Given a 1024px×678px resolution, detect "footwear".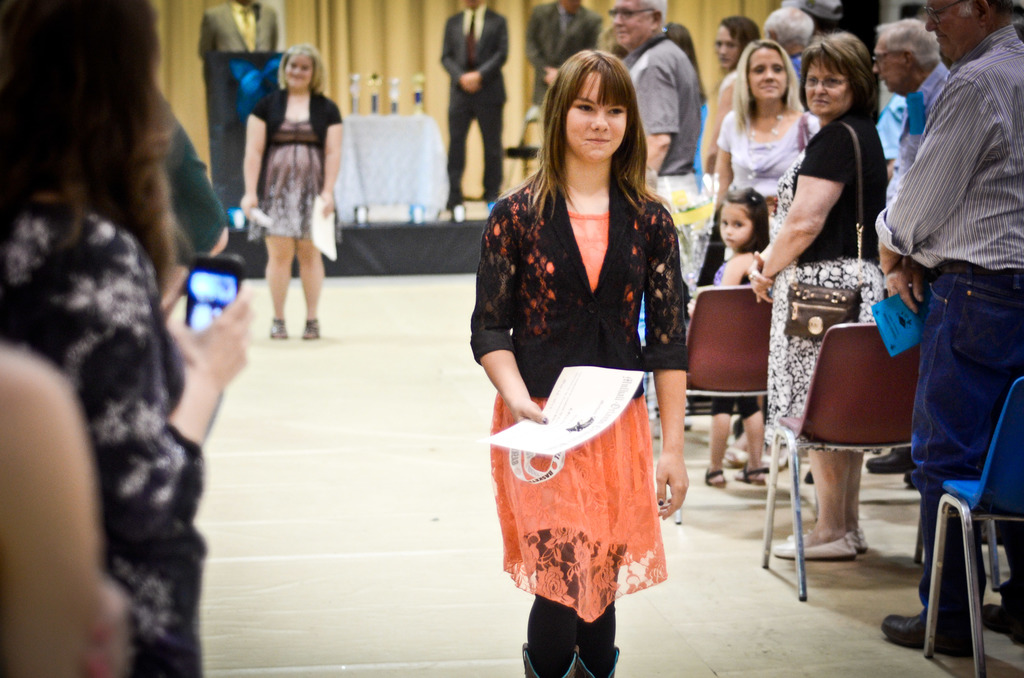
(x1=305, y1=312, x2=320, y2=339).
